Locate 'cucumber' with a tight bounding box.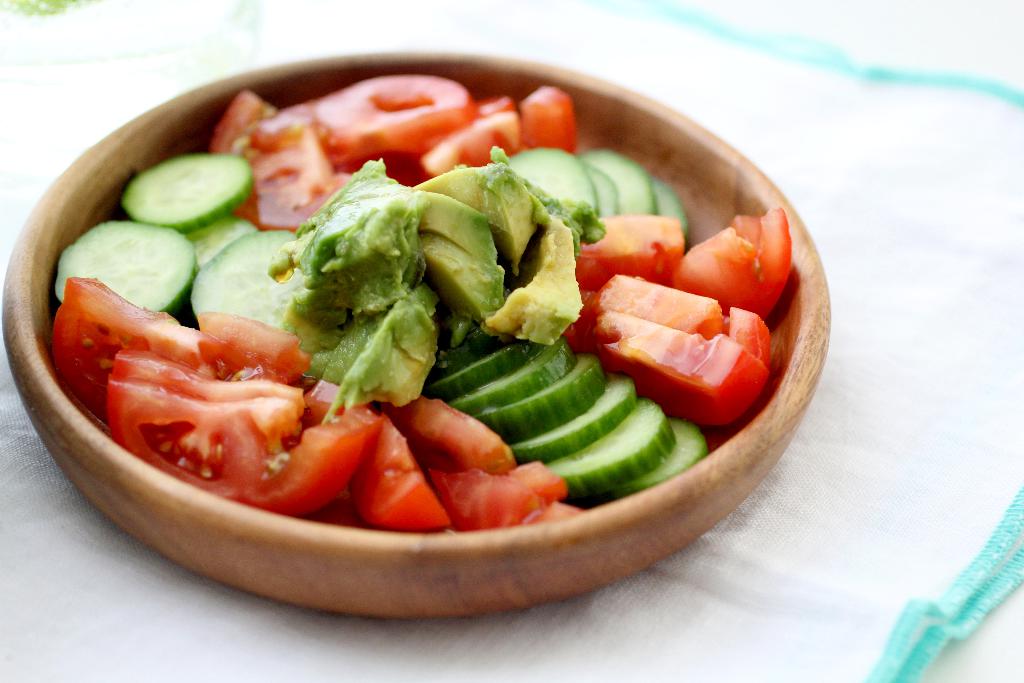
box=[191, 229, 304, 316].
